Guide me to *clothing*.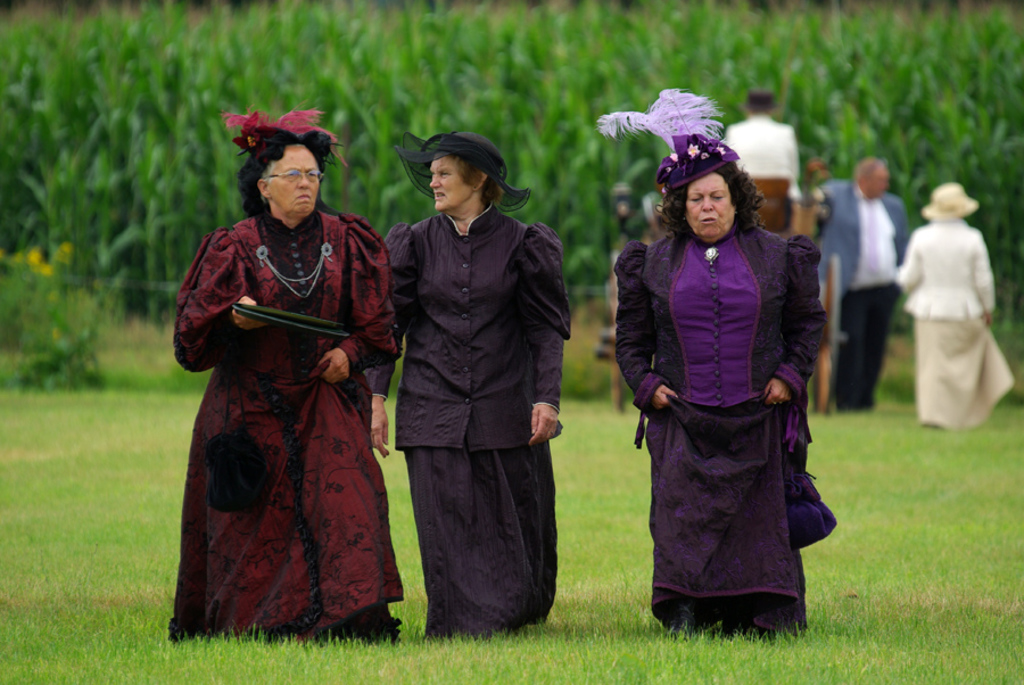
Guidance: [894,213,998,329].
